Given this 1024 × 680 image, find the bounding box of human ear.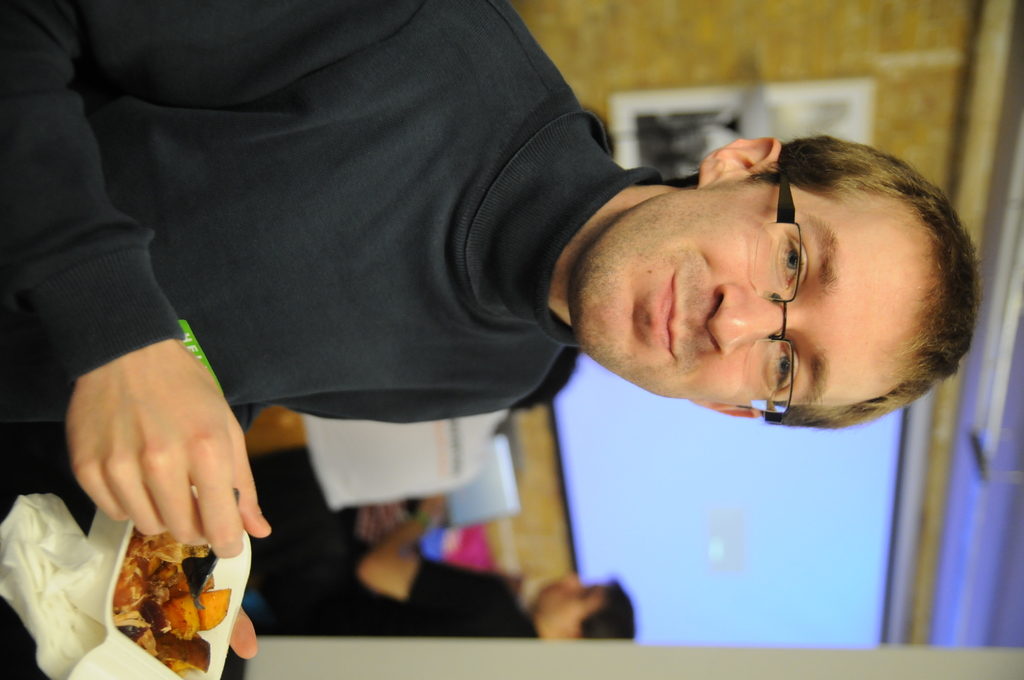
(689, 401, 763, 424).
